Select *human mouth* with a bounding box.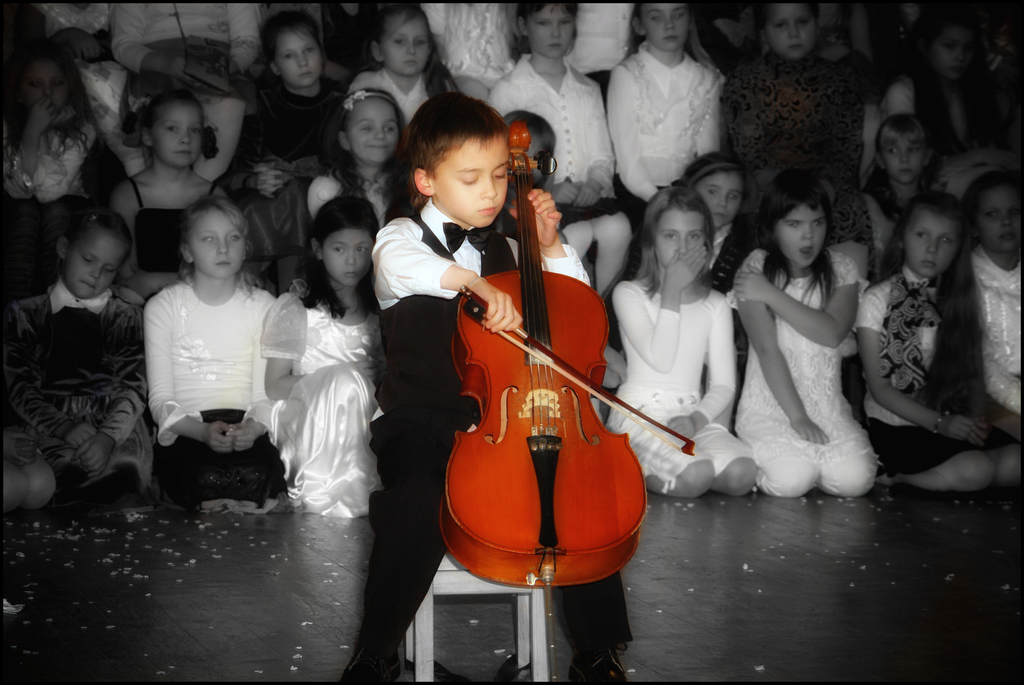
785/44/806/51.
